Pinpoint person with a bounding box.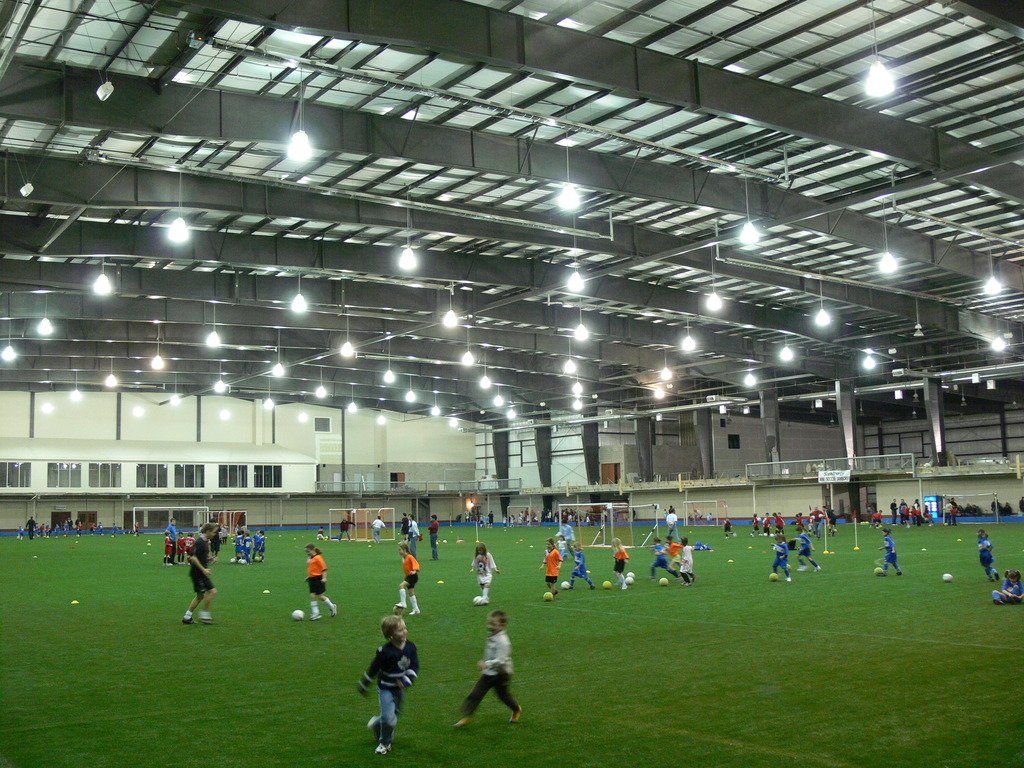
box=[647, 538, 671, 580].
